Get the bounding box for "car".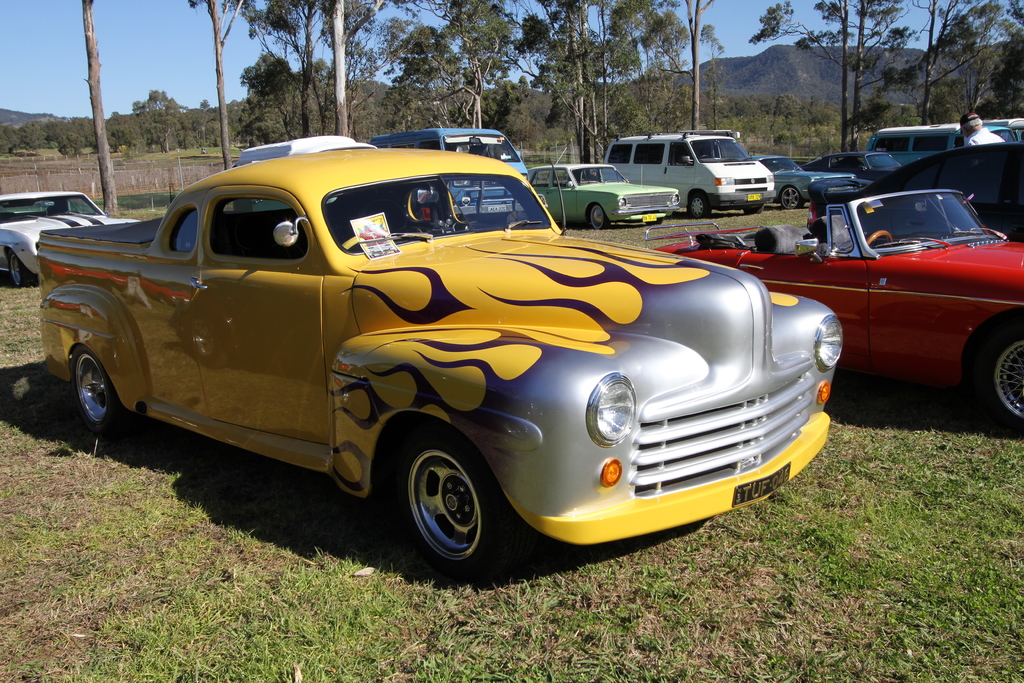
{"x1": 658, "y1": 188, "x2": 1023, "y2": 427}.
